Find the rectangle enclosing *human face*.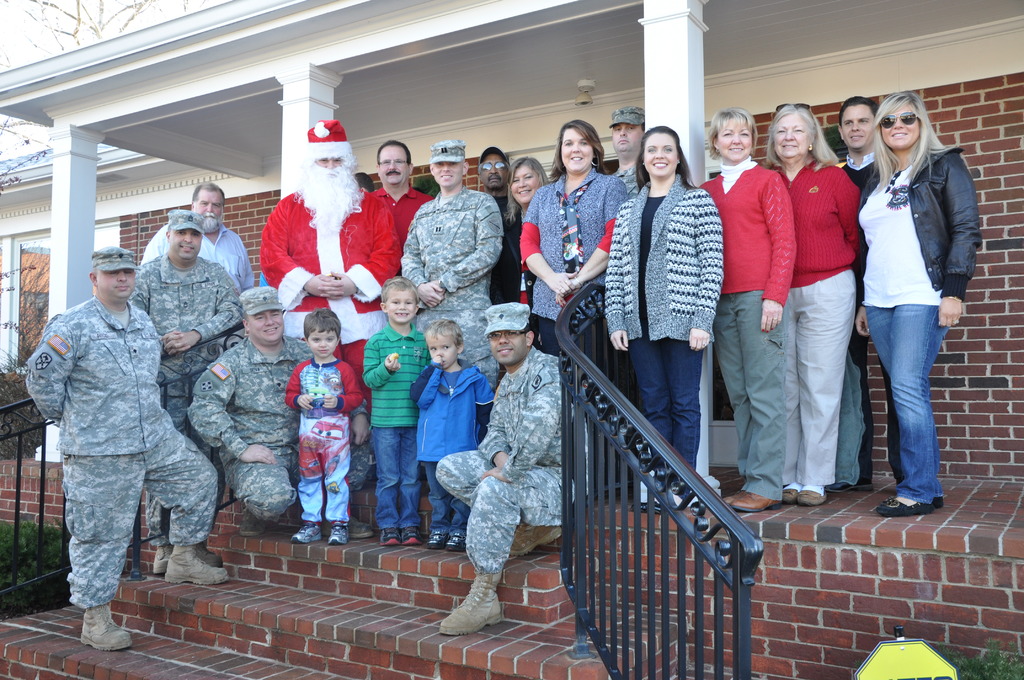
box=[645, 133, 680, 172].
